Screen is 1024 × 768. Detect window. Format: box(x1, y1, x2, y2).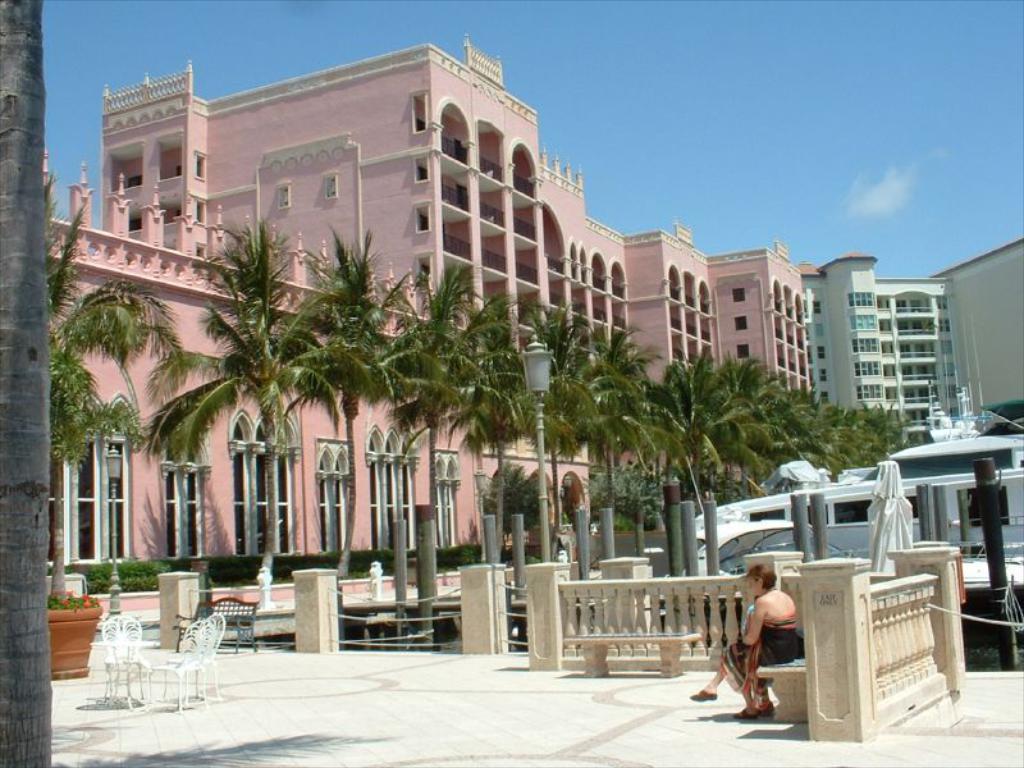
box(252, 425, 265, 547).
